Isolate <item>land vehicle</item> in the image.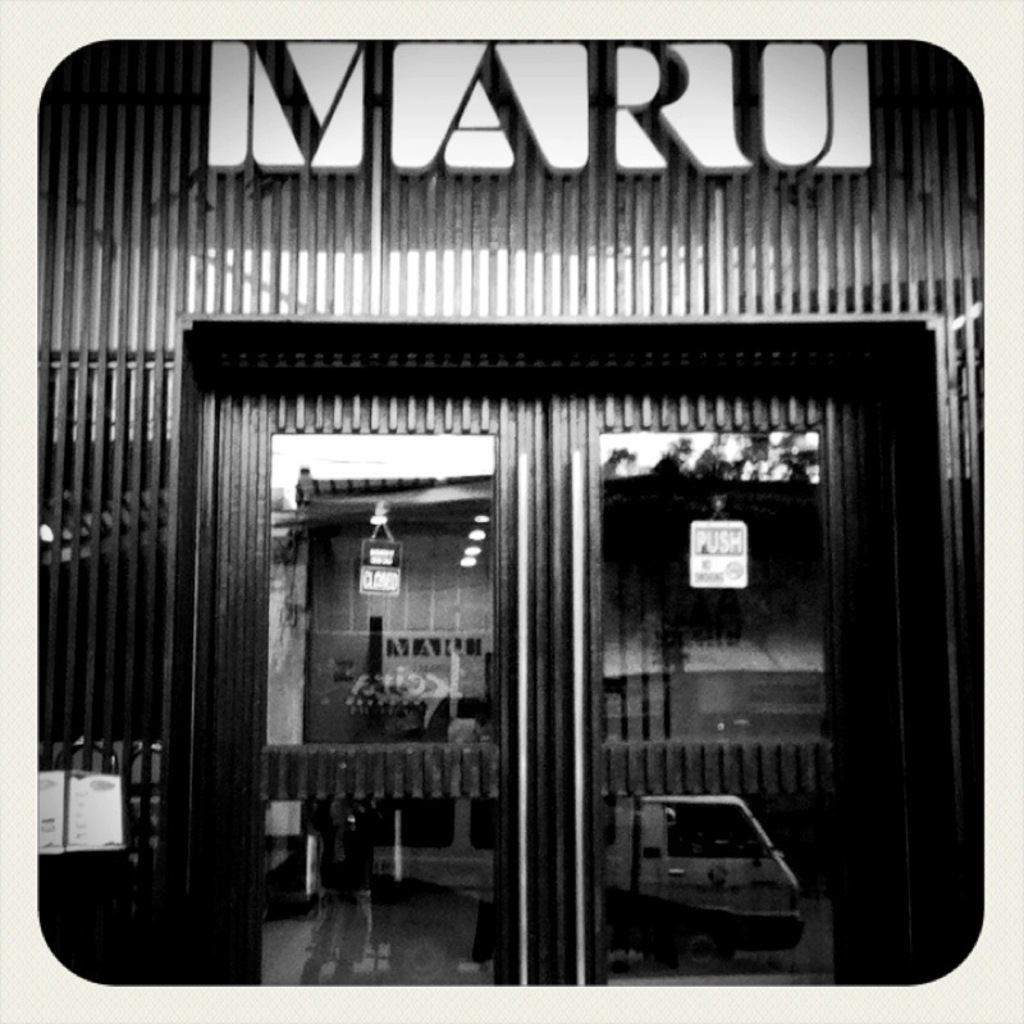
Isolated region: [620, 786, 819, 972].
